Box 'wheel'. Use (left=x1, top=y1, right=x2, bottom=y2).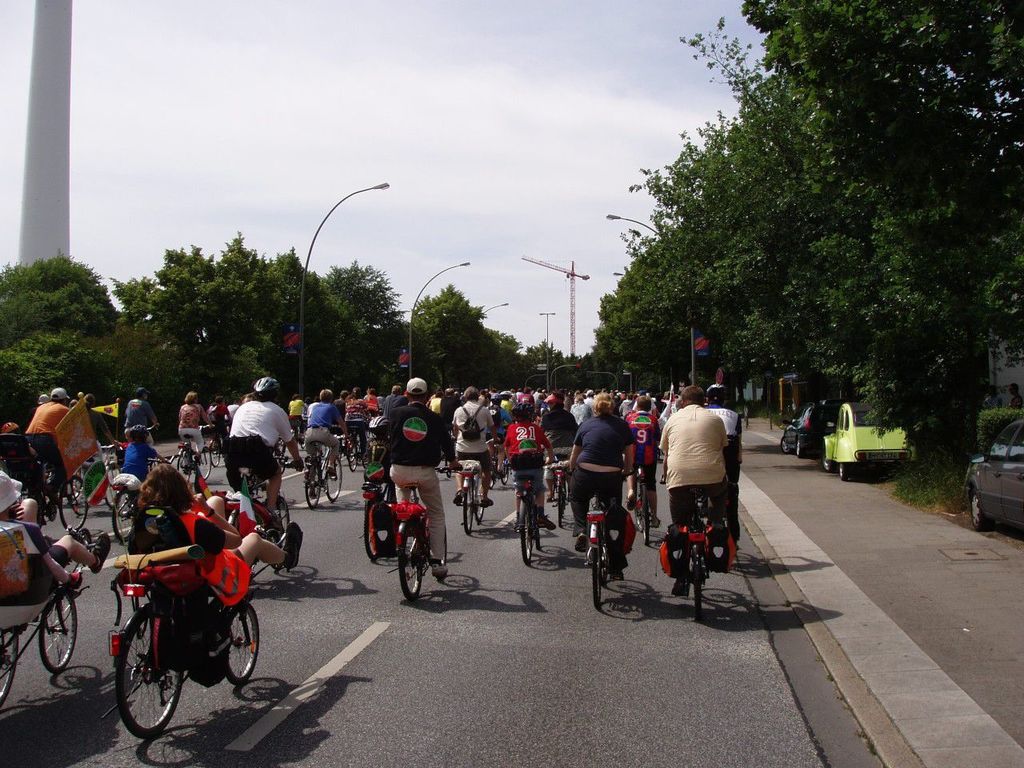
(left=632, top=482, right=646, bottom=534).
